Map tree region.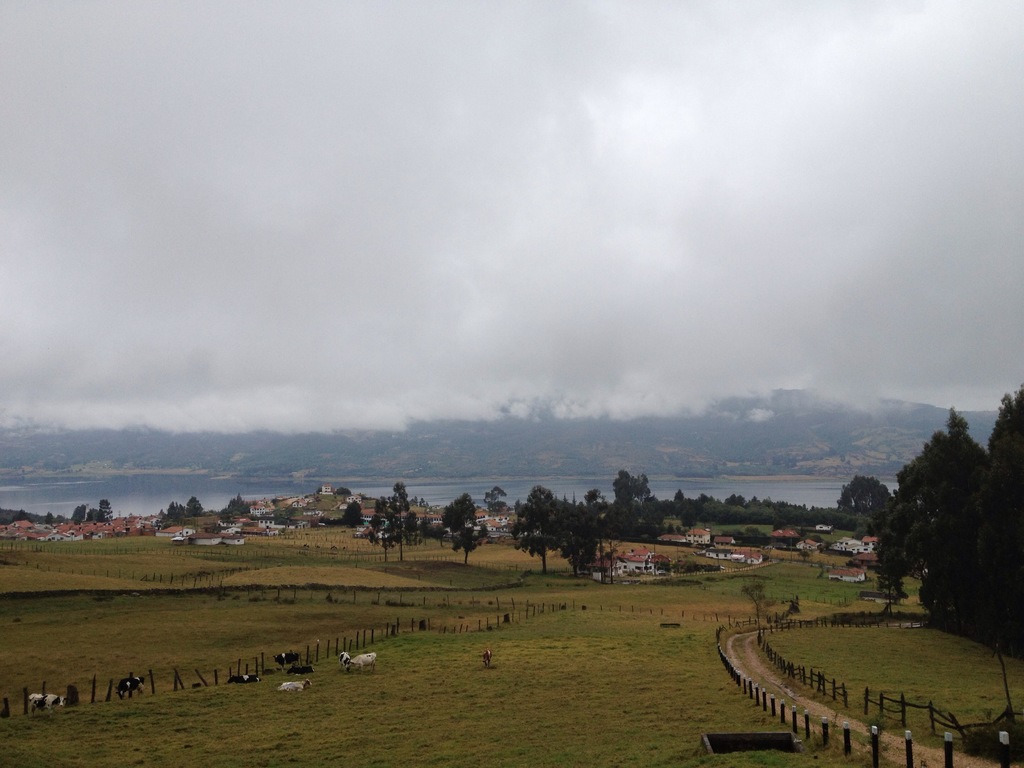
Mapped to bbox=[556, 500, 600, 575].
